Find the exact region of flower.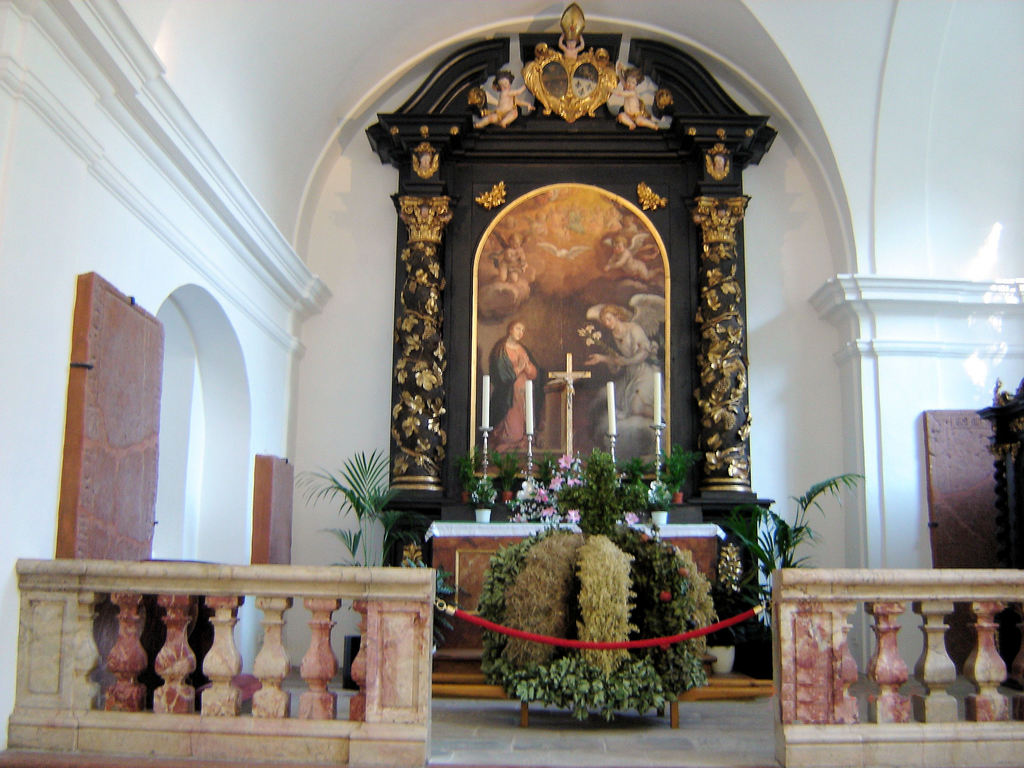
Exact region: [x1=624, y1=511, x2=639, y2=525].
